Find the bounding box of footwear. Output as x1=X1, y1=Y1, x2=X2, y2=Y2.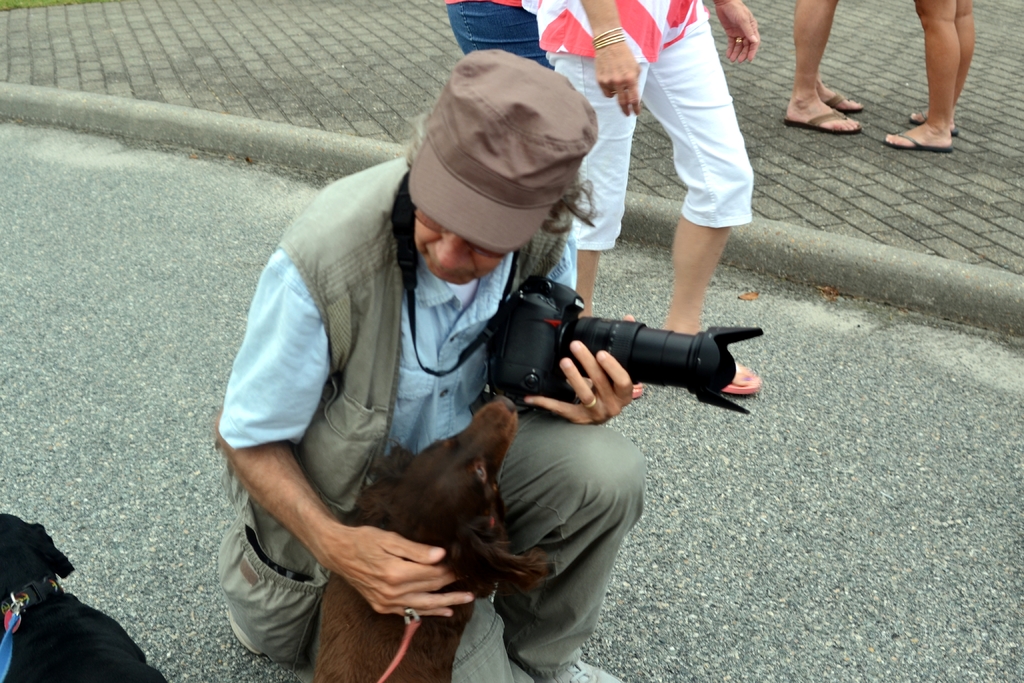
x1=532, y1=645, x2=626, y2=680.
